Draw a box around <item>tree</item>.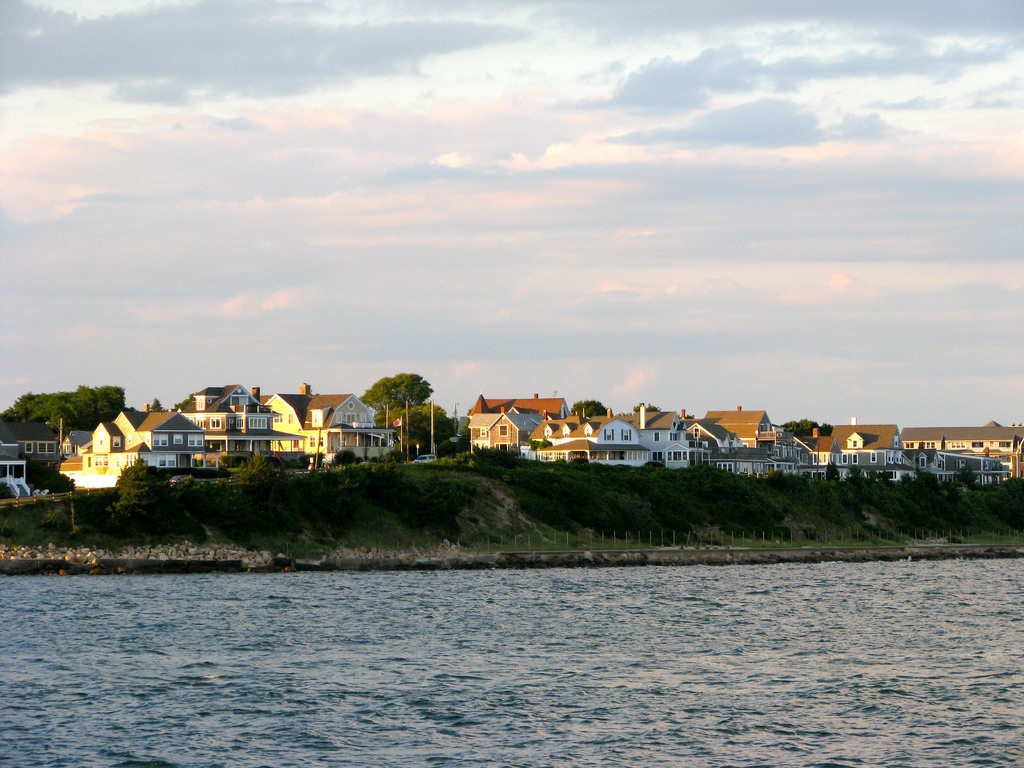
select_region(356, 364, 451, 441).
